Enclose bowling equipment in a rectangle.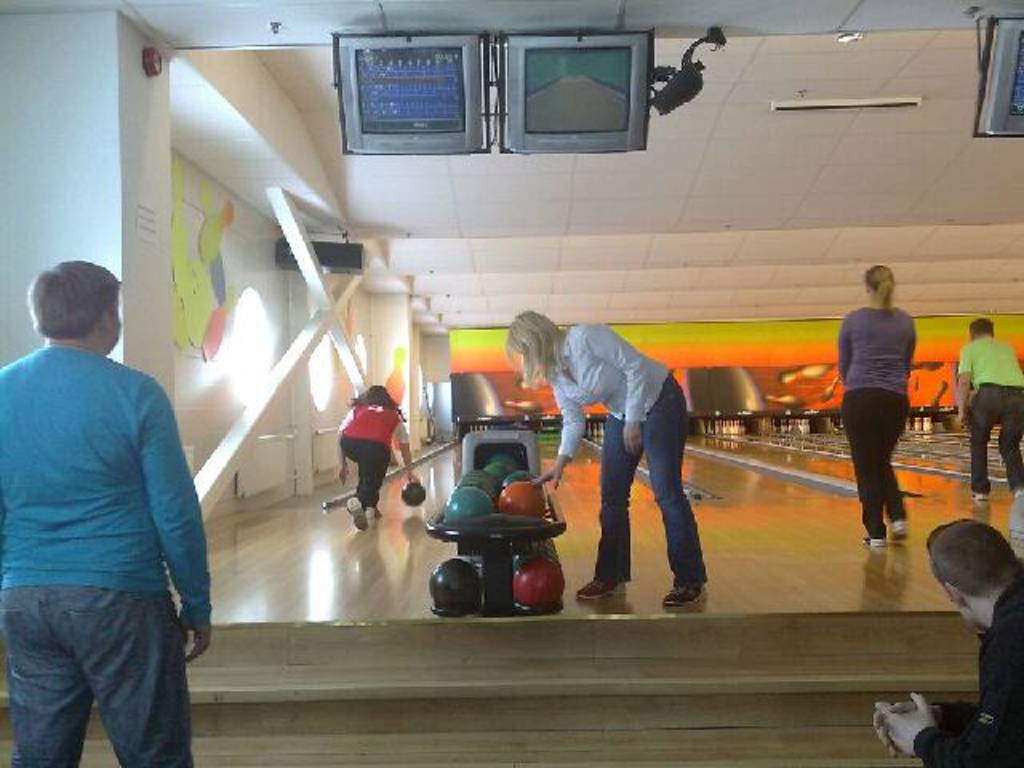
pyautogui.locateOnScreen(427, 424, 568, 618).
